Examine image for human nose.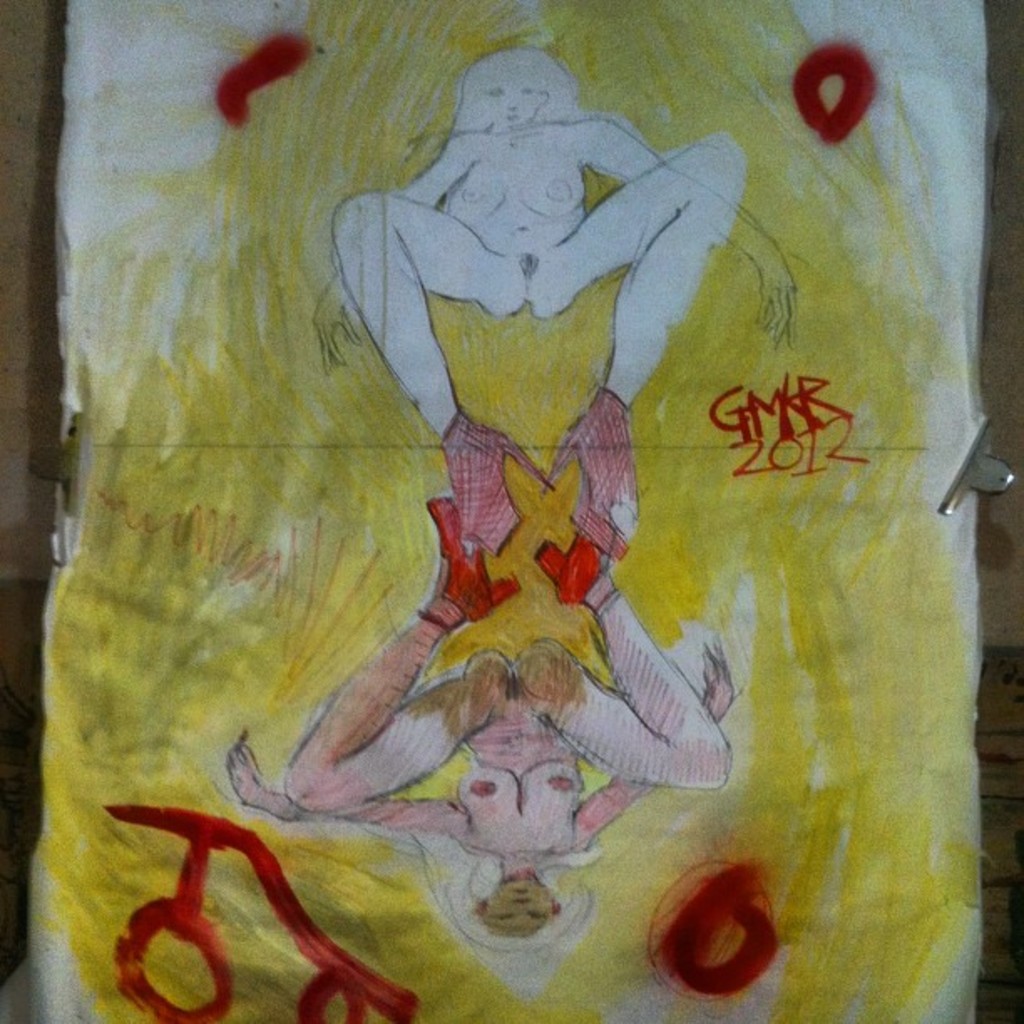
Examination result: <box>502,99,522,114</box>.
